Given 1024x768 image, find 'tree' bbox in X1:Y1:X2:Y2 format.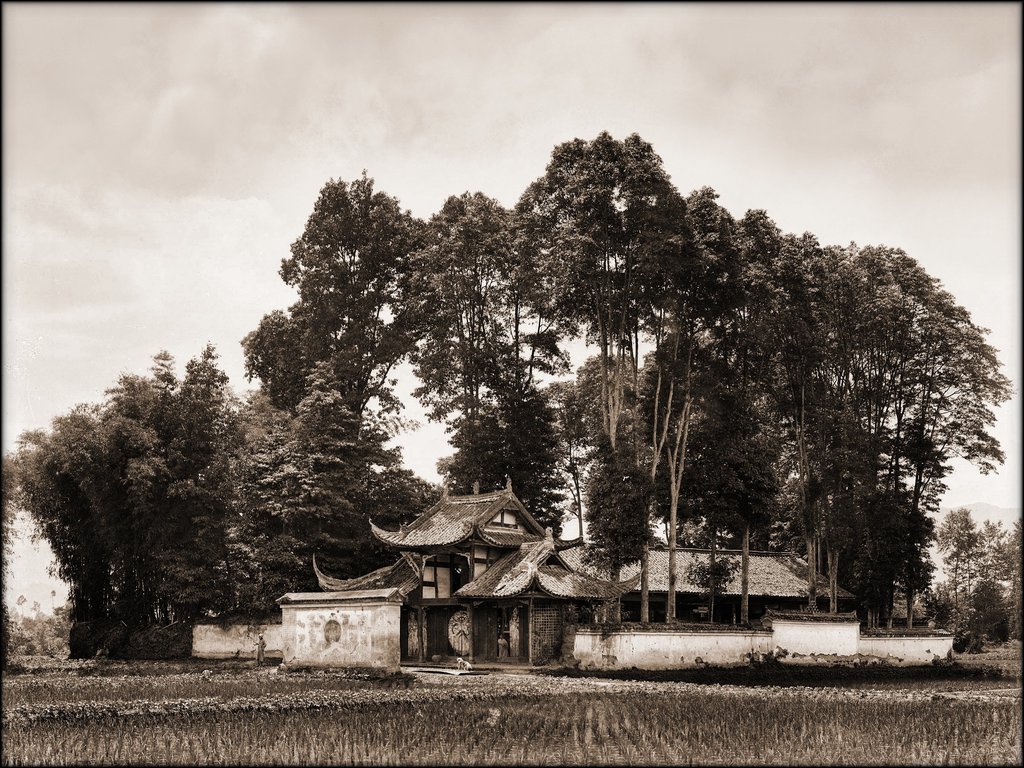
922:504:989:660.
